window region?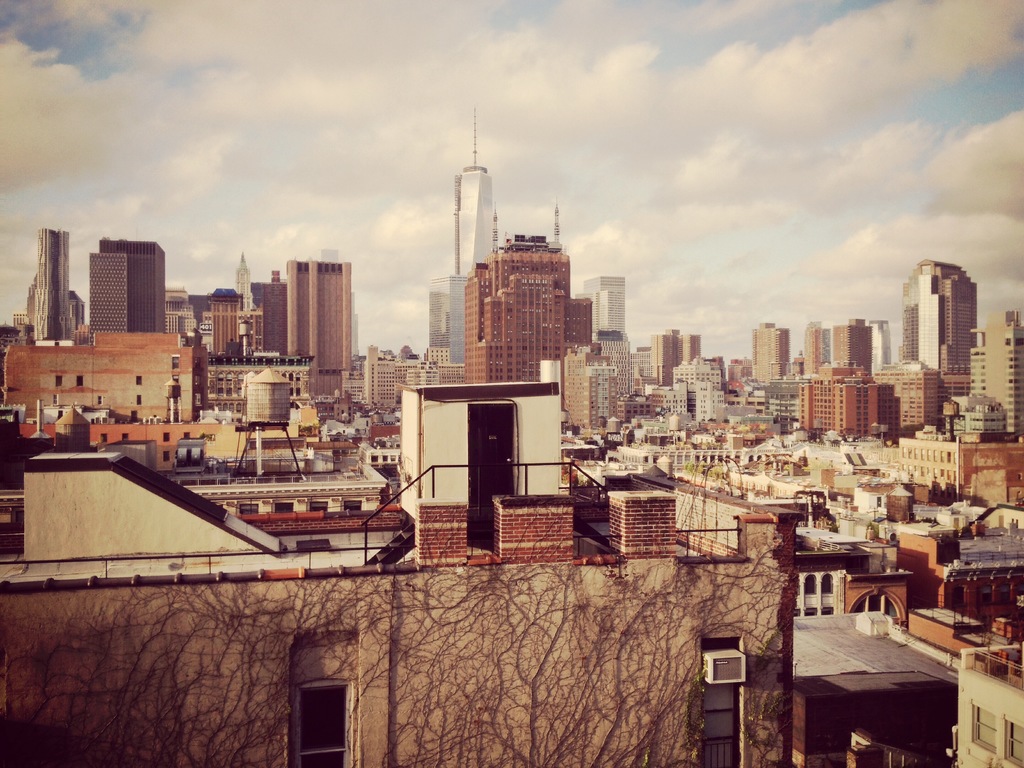
bbox=(191, 374, 204, 387)
